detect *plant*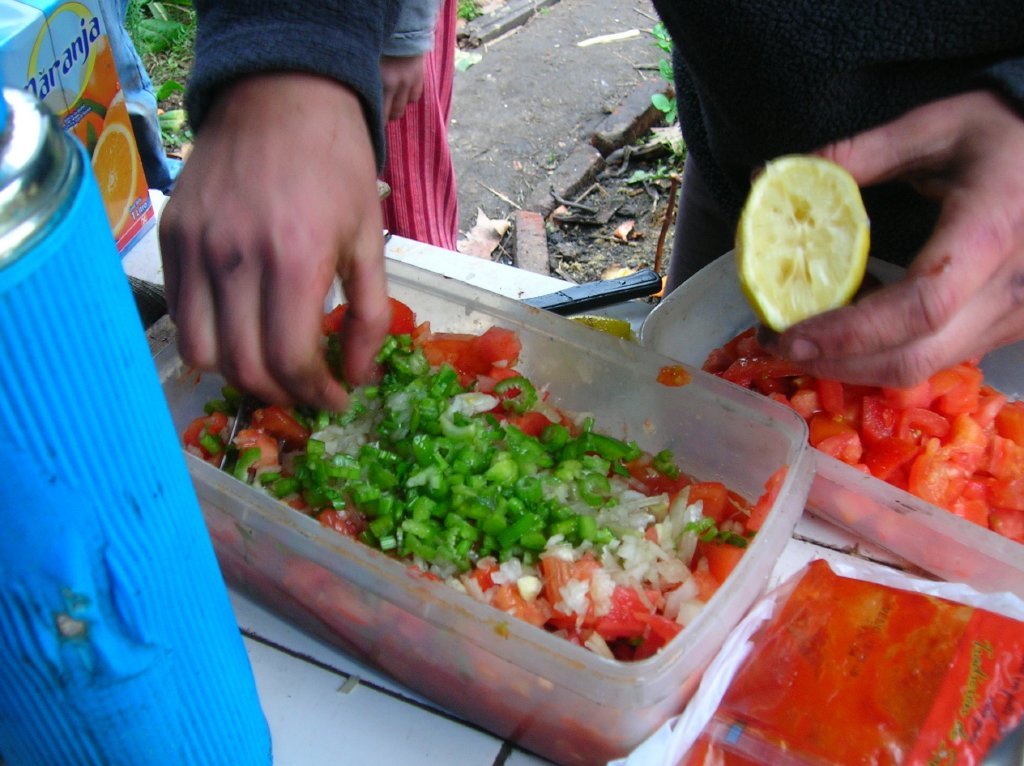
region(447, 0, 480, 19)
